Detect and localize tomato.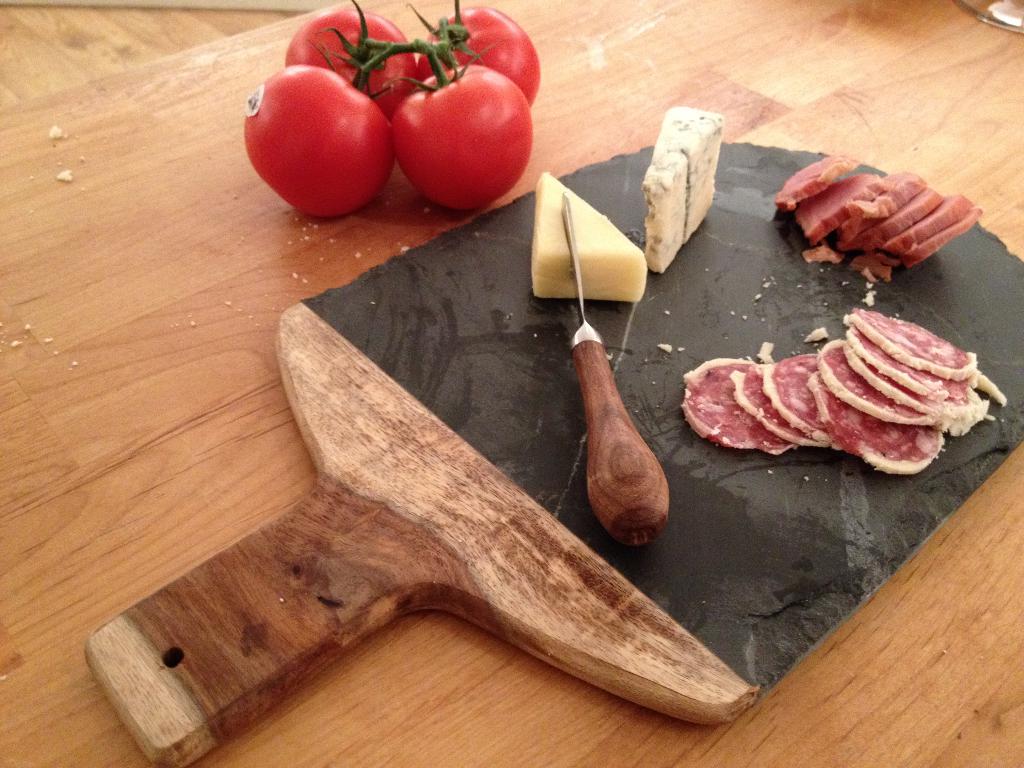
Localized at box(396, 0, 541, 109).
